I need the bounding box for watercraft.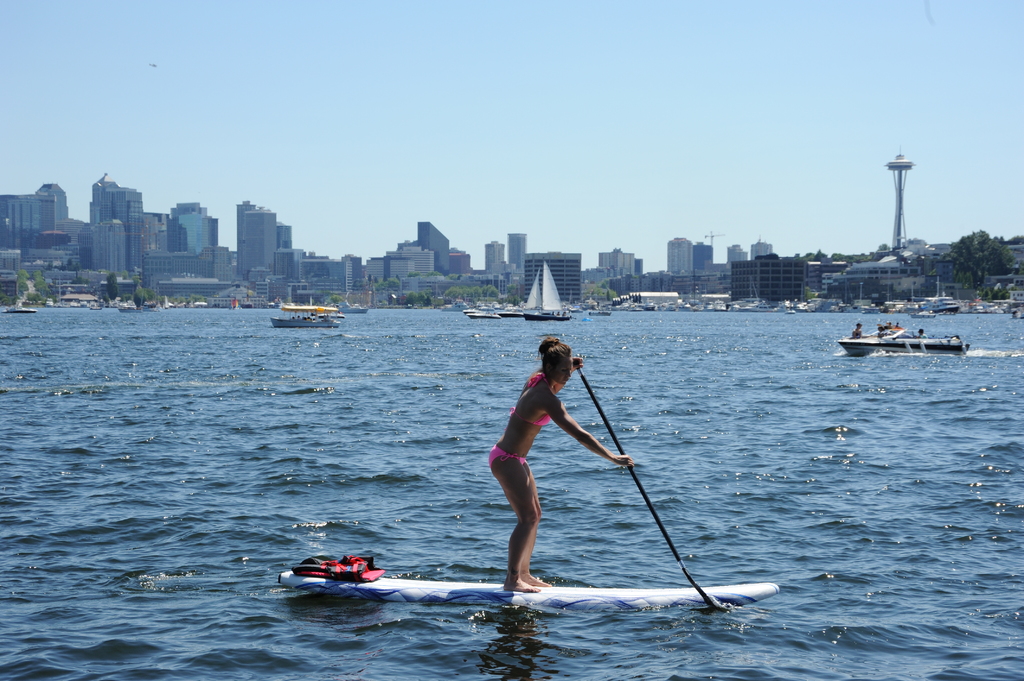
Here it is: l=272, t=581, r=783, b=616.
